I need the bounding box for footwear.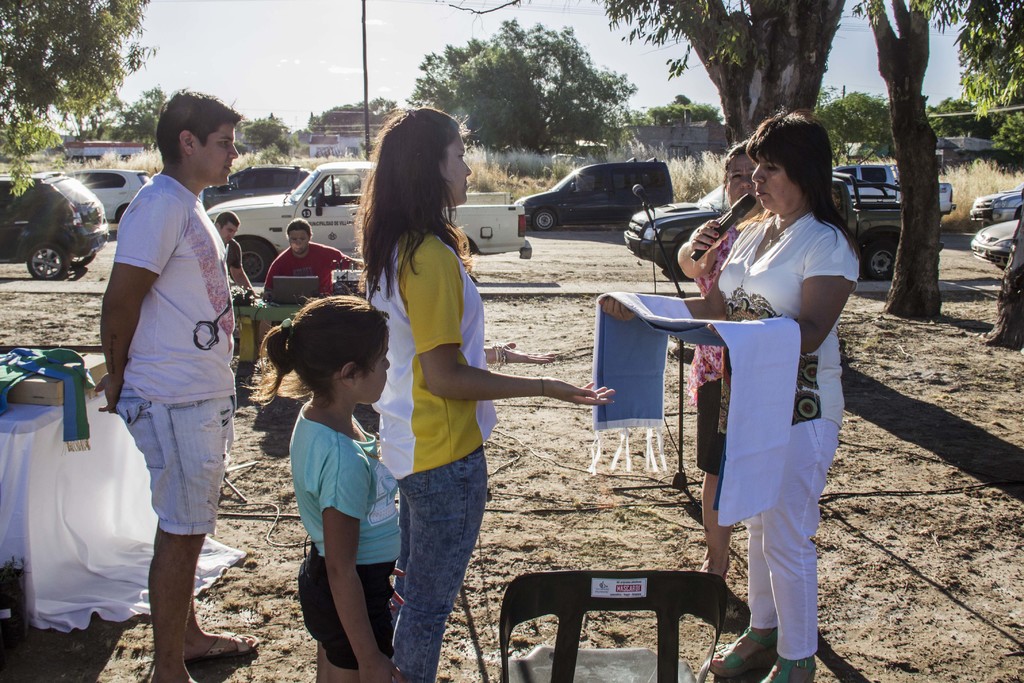
Here it is: <box>703,625,783,682</box>.
